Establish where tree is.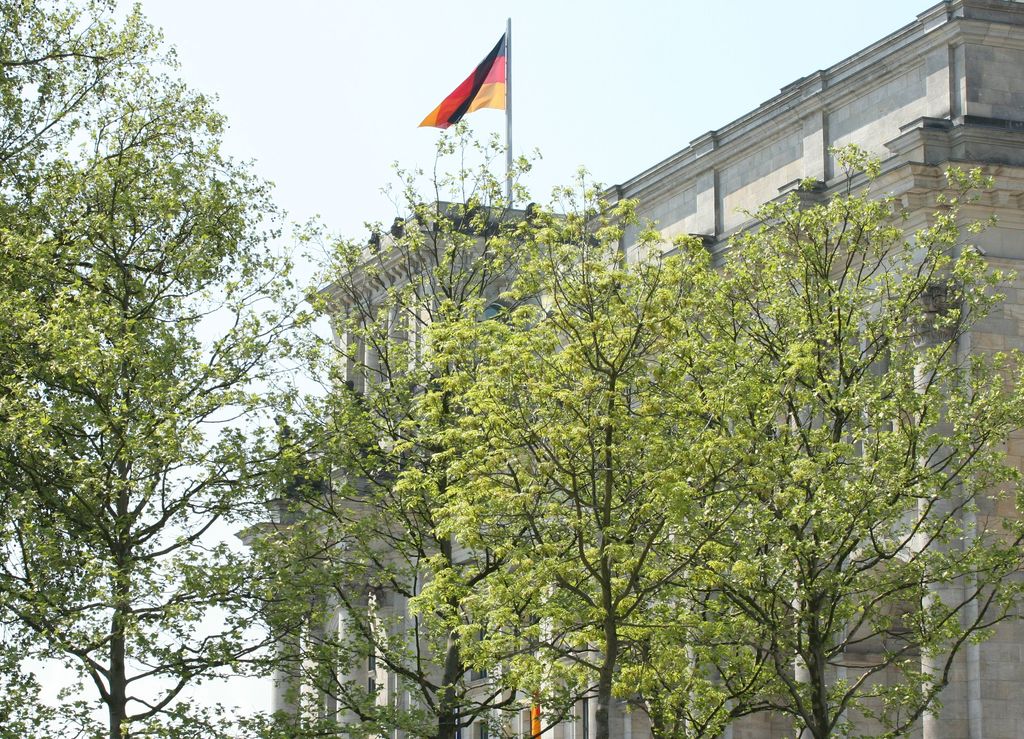
Established at [0,0,292,738].
